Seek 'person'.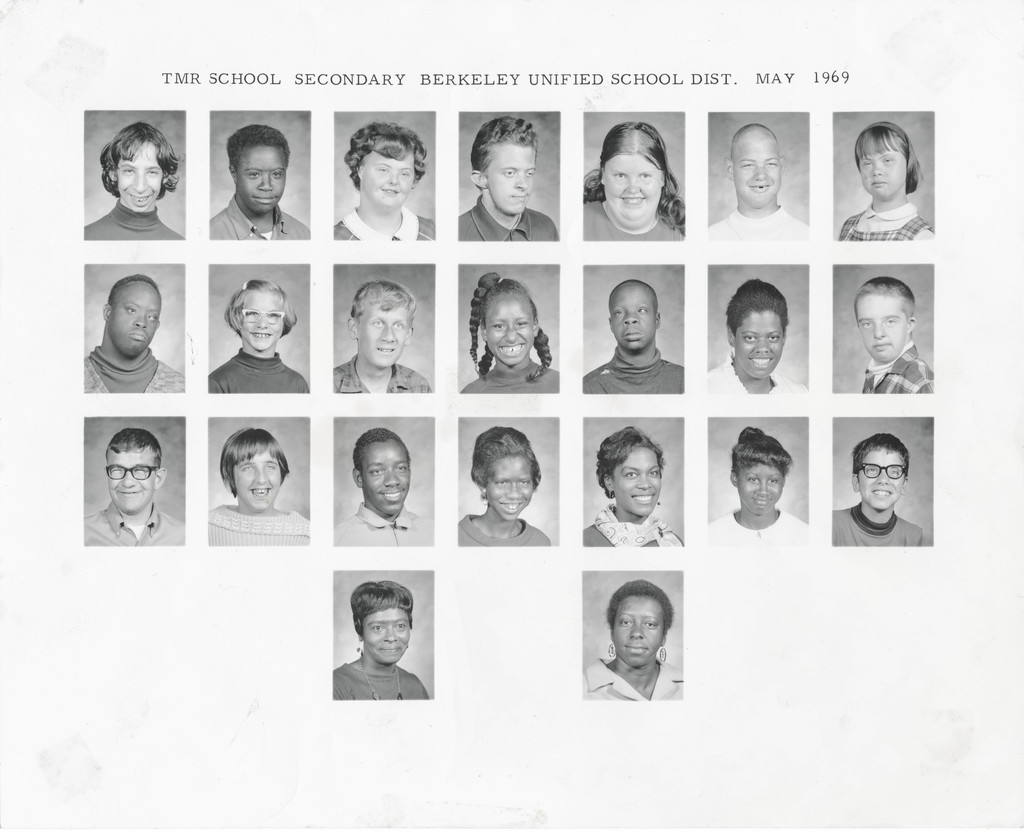
BBox(456, 117, 561, 243).
